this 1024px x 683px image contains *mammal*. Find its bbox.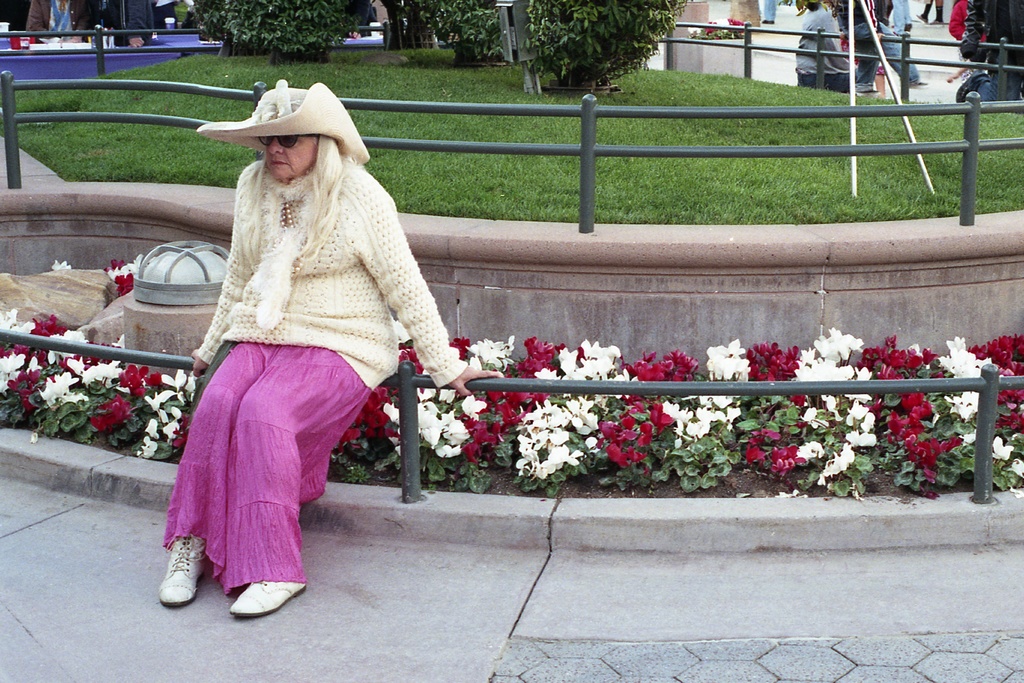
26 0 96 40.
